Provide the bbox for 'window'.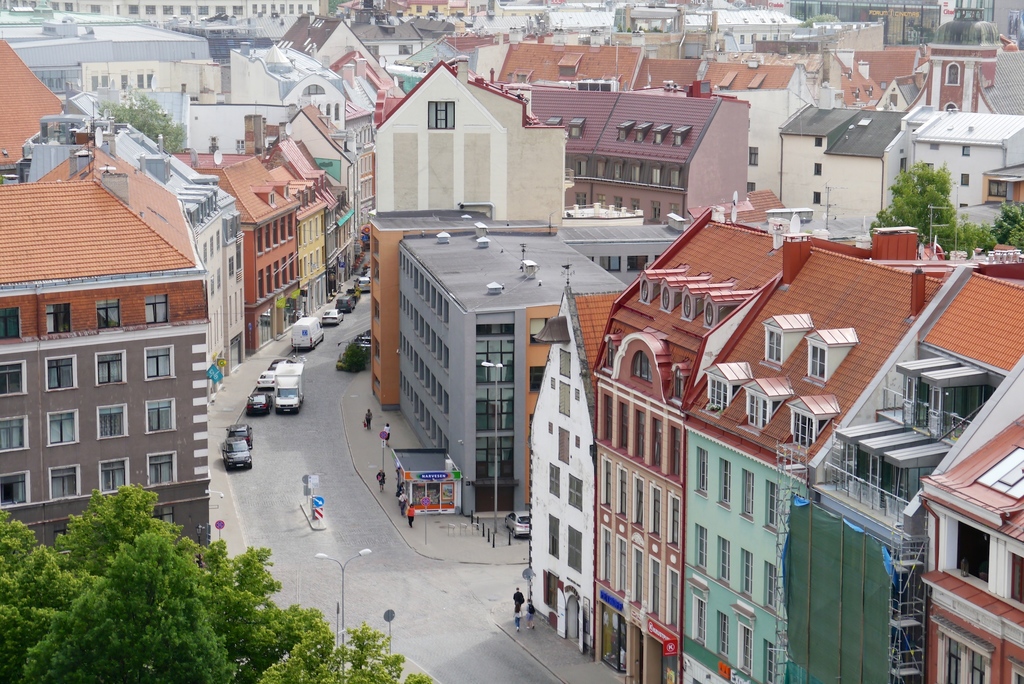
[x1=145, y1=341, x2=174, y2=379].
